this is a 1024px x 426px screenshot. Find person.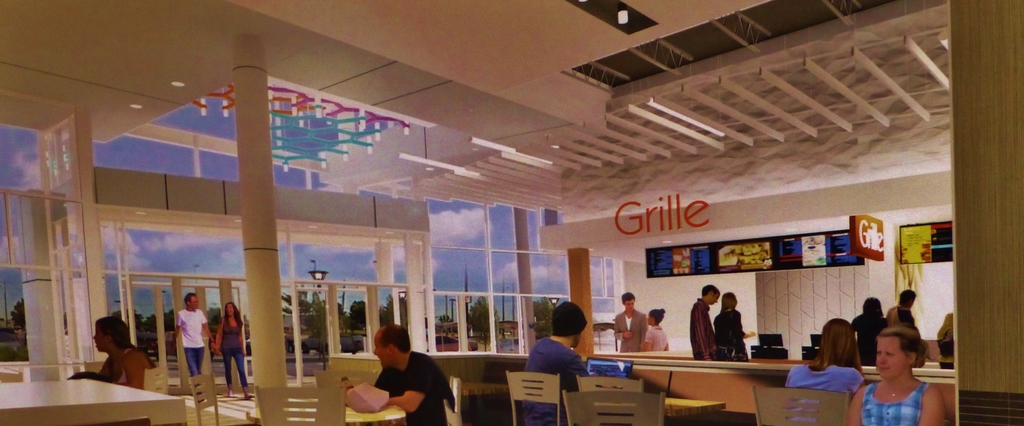
Bounding box: region(209, 301, 253, 396).
